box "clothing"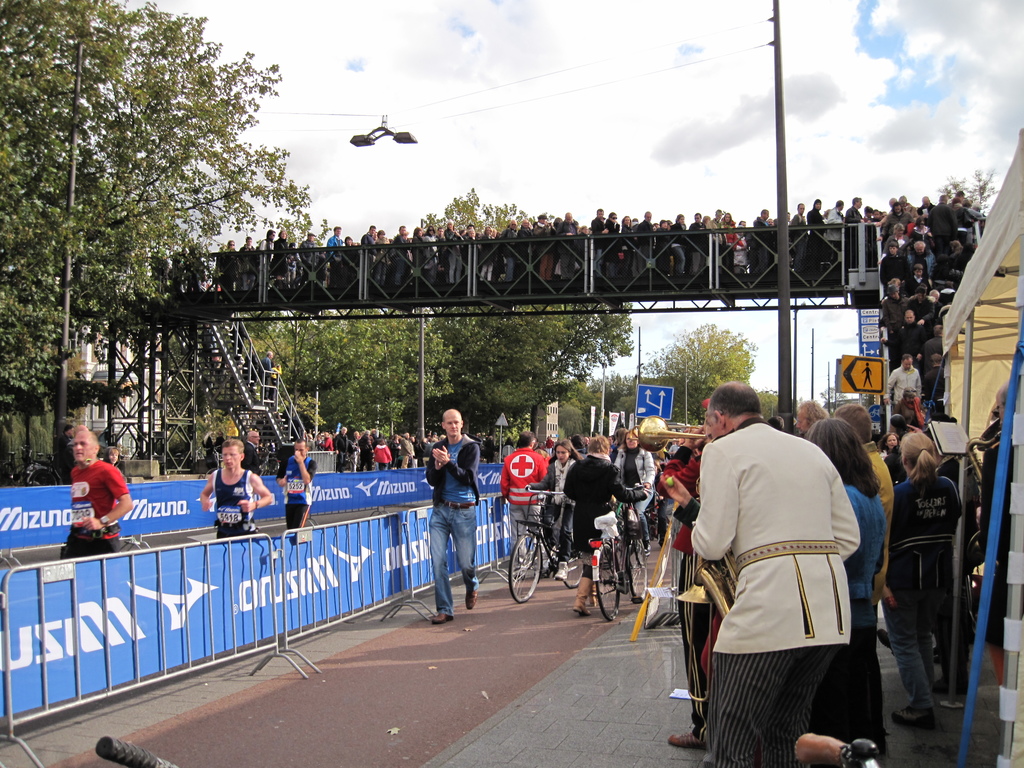
[left=564, top=454, right=640, bottom=578]
